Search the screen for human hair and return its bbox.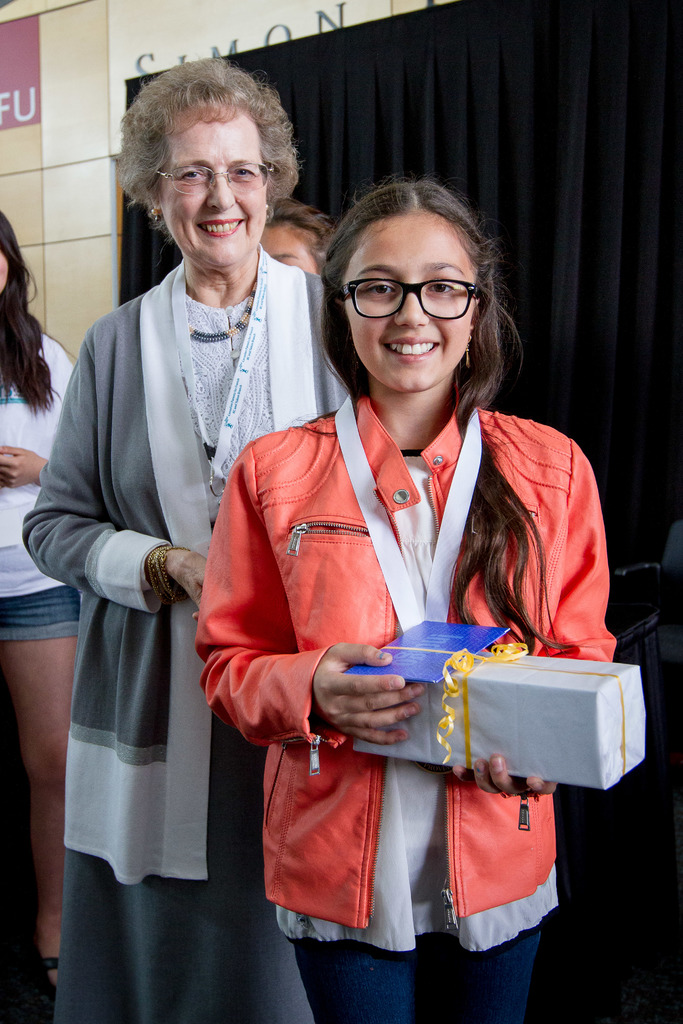
Found: 120,55,295,226.
